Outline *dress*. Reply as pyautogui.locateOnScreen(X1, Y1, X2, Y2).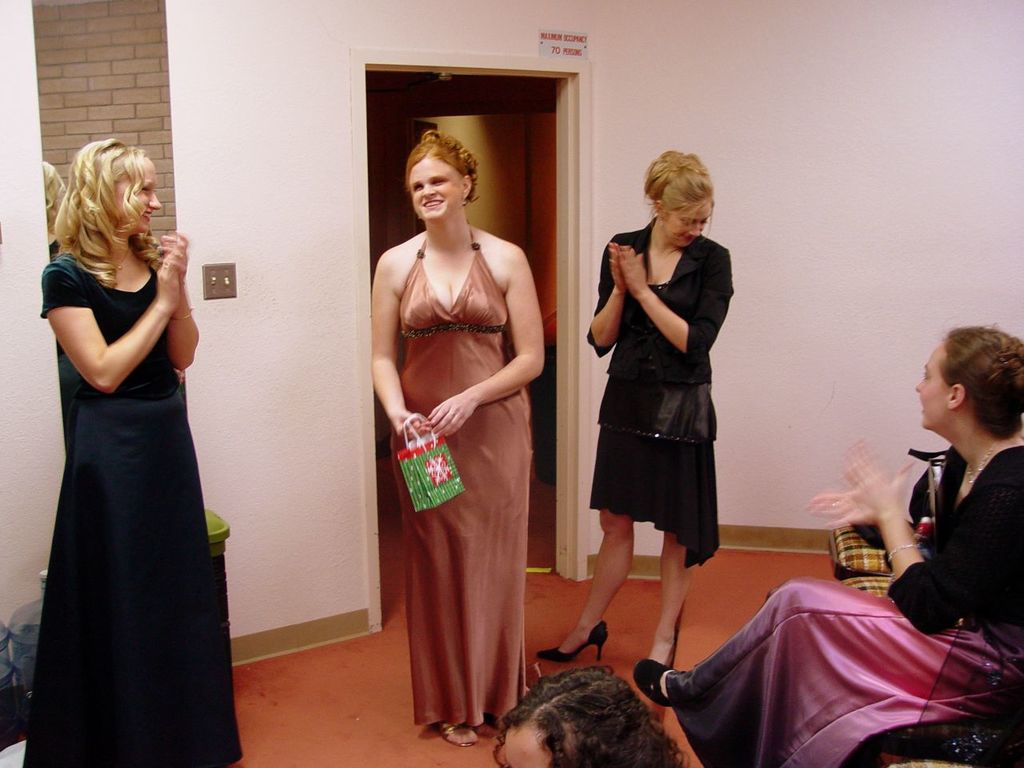
pyautogui.locateOnScreen(387, 219, 535, 729).
